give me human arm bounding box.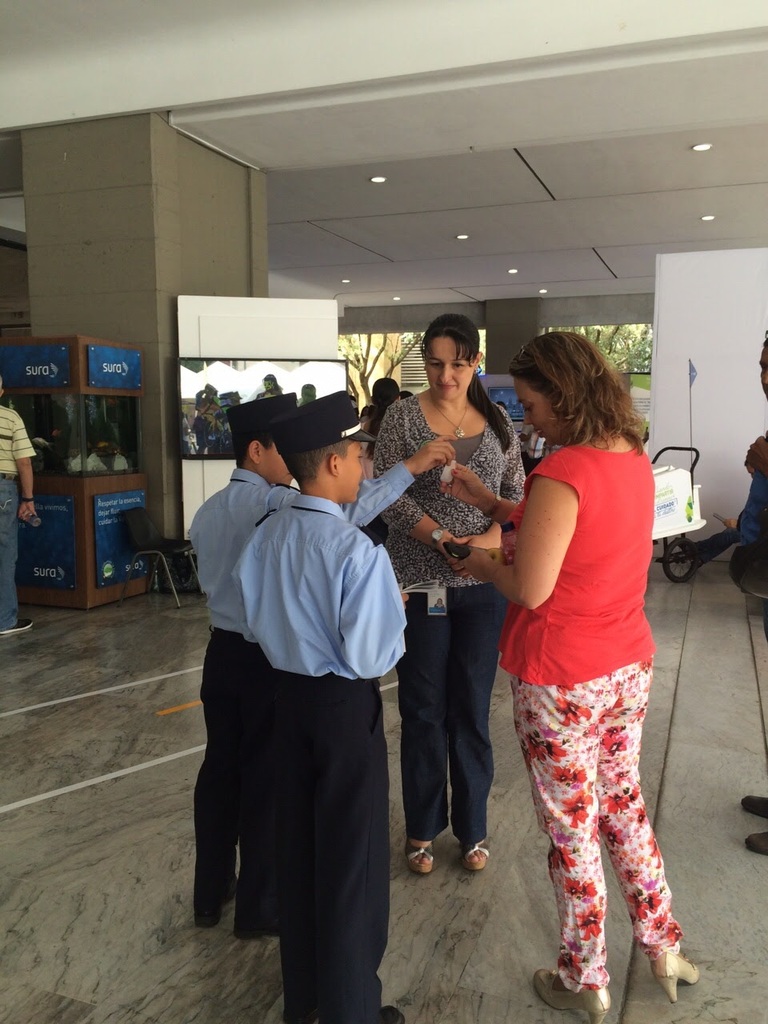
left=332, top=432, right=458, bottom=533.
